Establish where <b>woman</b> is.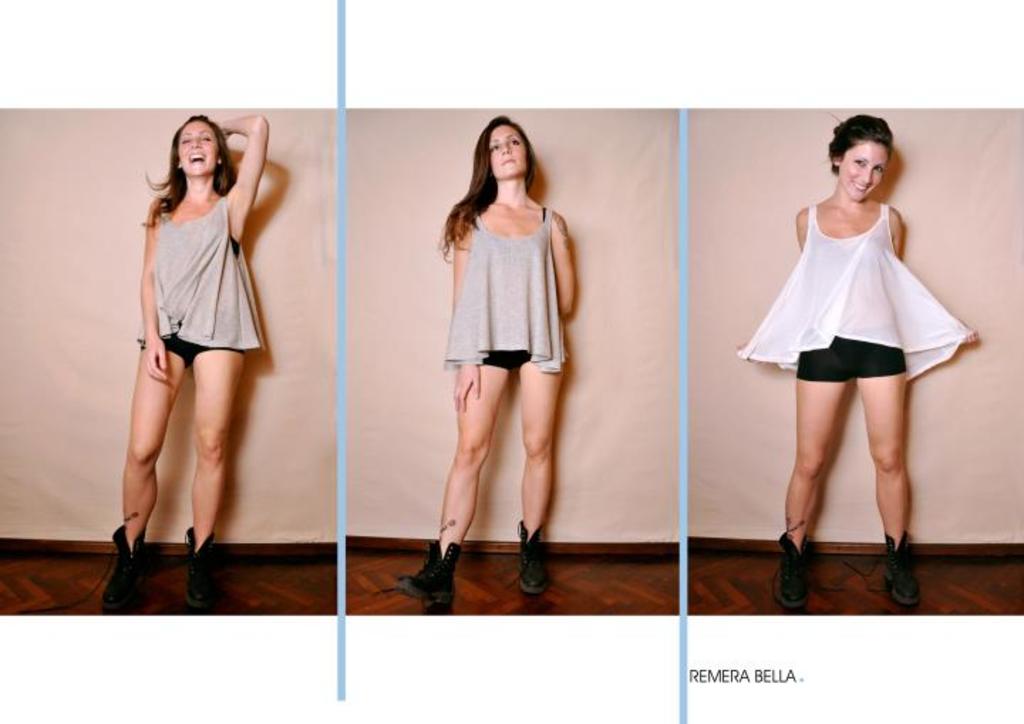
Established at x1=750 y1=122 x2=966 y2=550.
